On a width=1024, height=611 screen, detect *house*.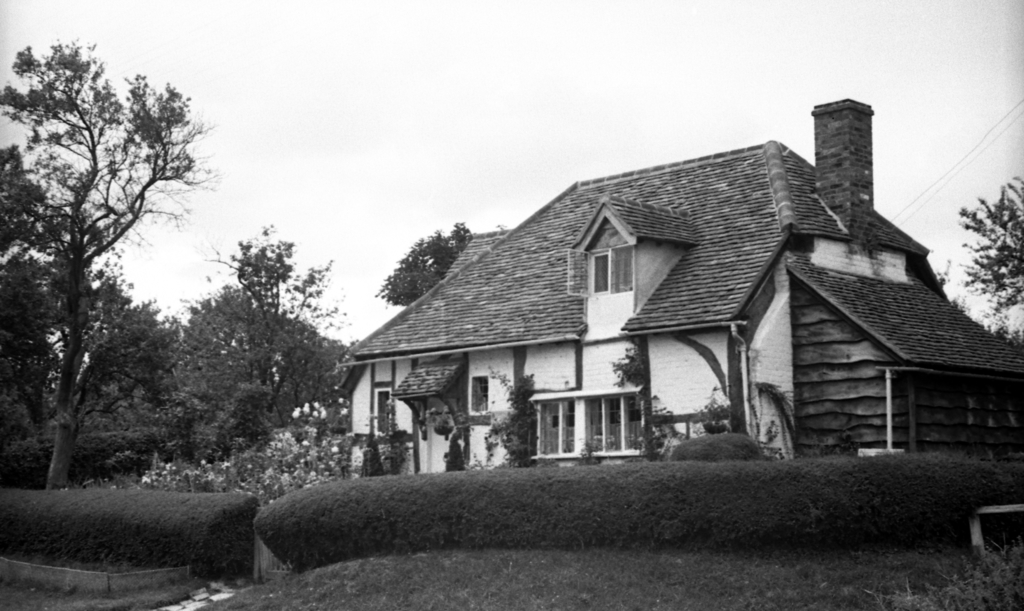
[365, 115, 957, 497].
